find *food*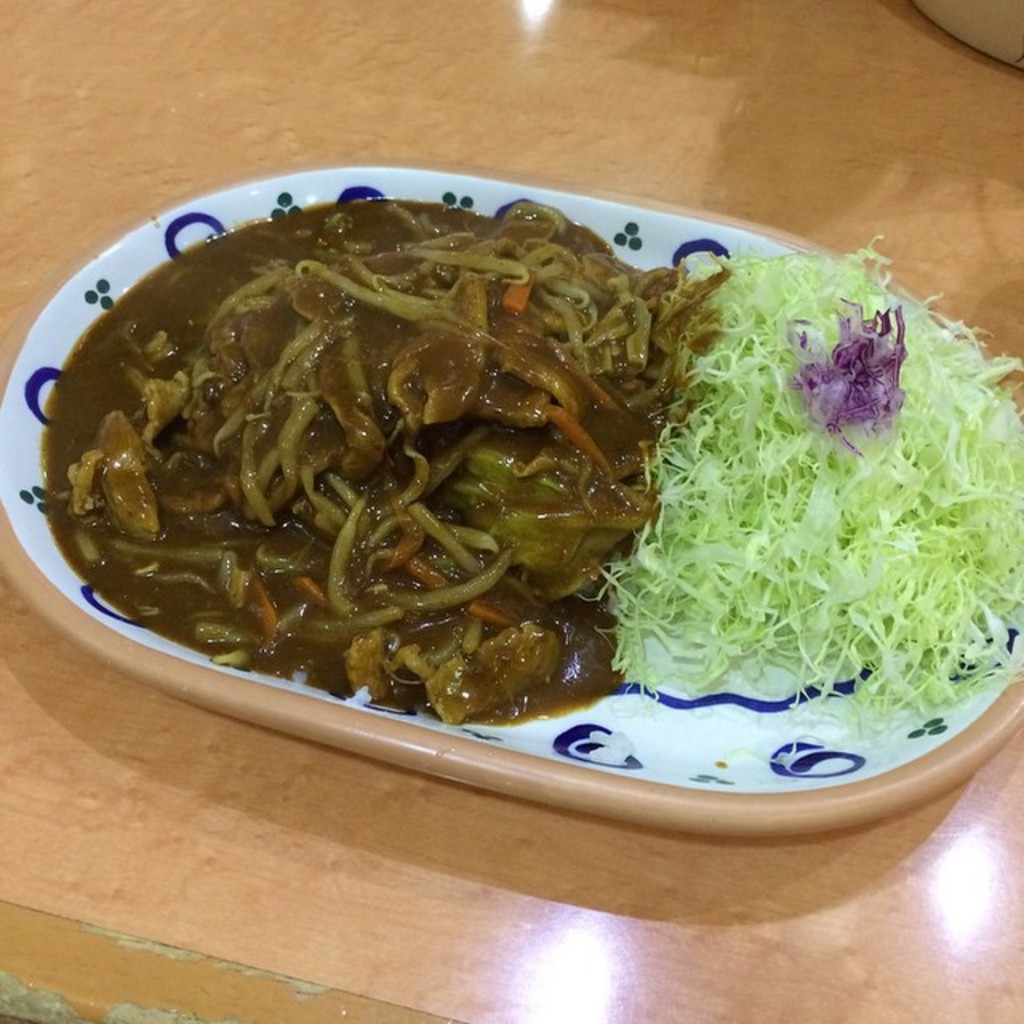
[left=30, top=203, right=726, bottom=720]
